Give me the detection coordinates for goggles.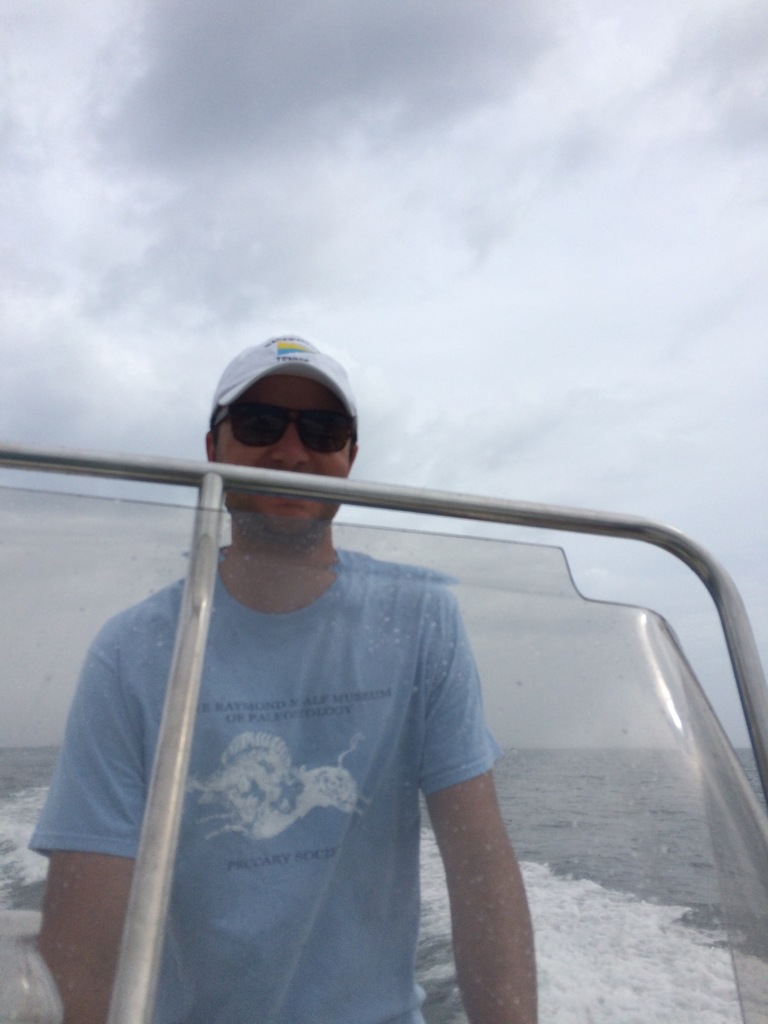
<bbox>198, 403, 358, 455</bbox>.
